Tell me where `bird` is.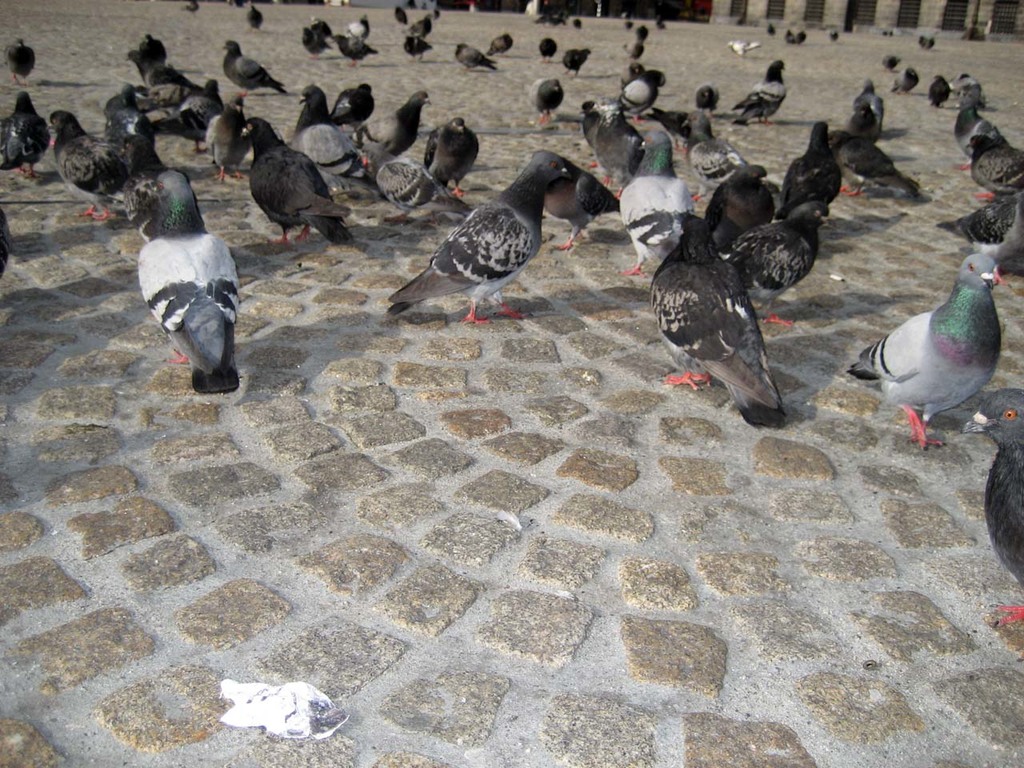
`bird` is at detection(103, 82, 145, 138).
